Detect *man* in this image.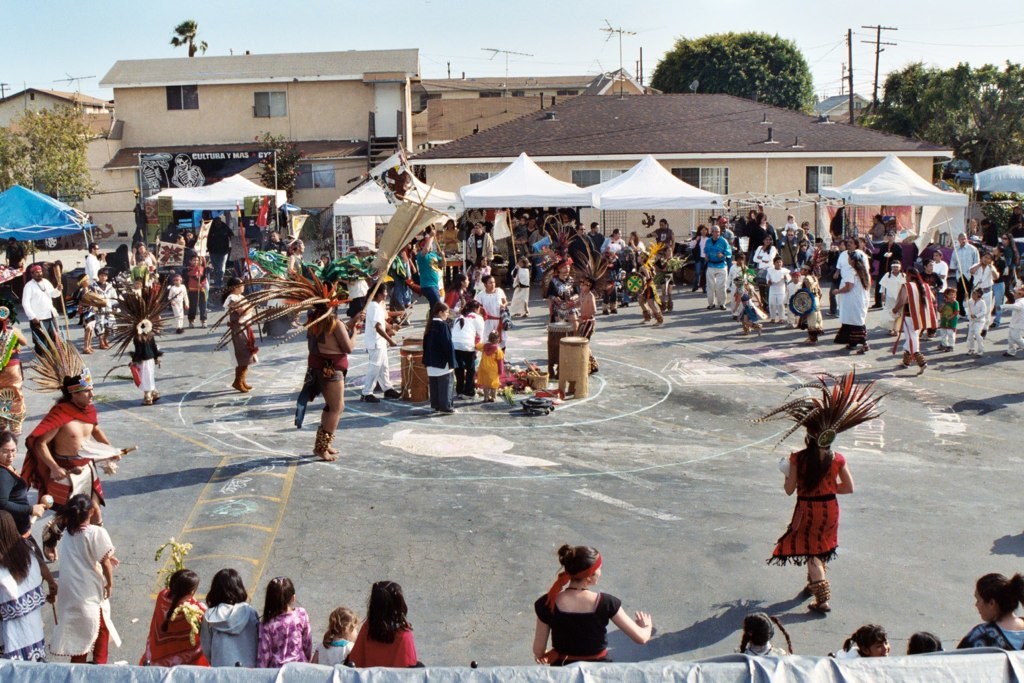
Detection: x1=646 y1=218 x2=674 y2=258.
